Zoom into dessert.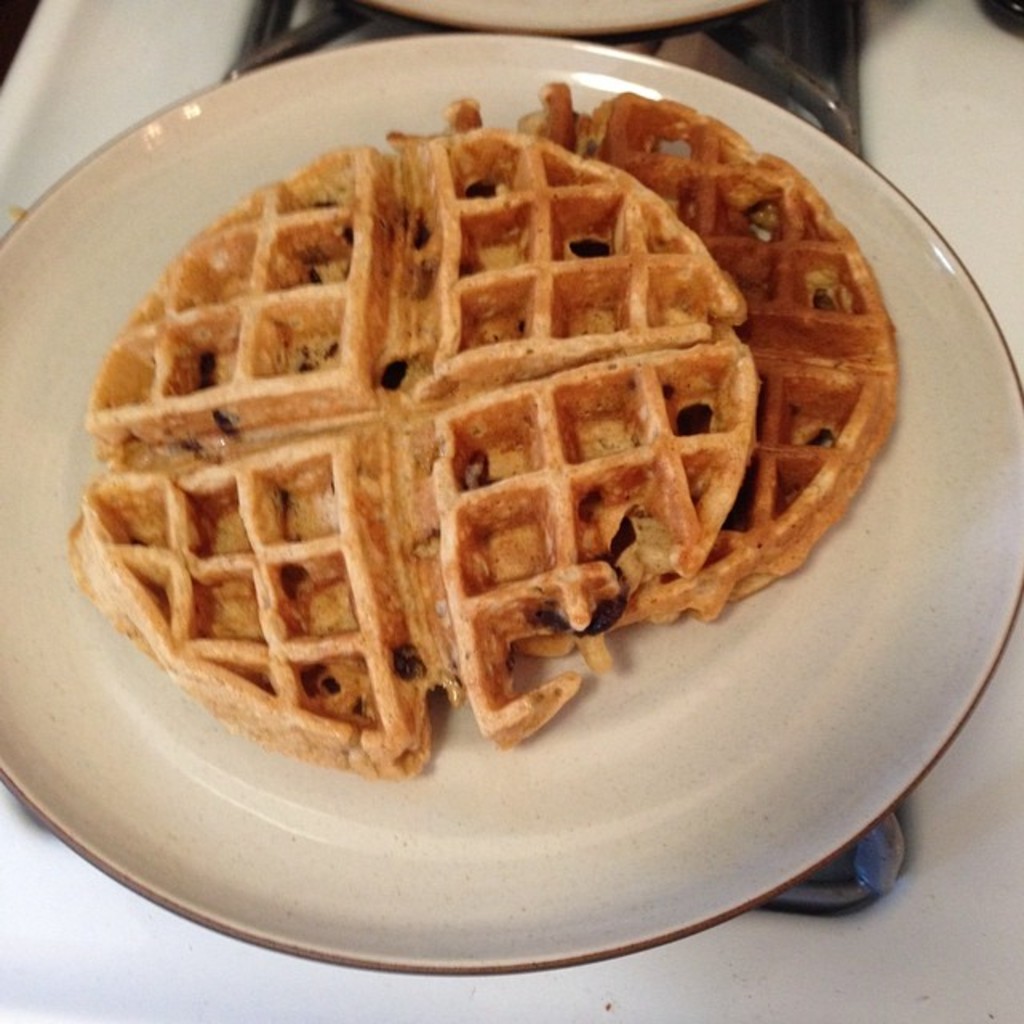
Zoom target: 75, 126, 760, 778.
